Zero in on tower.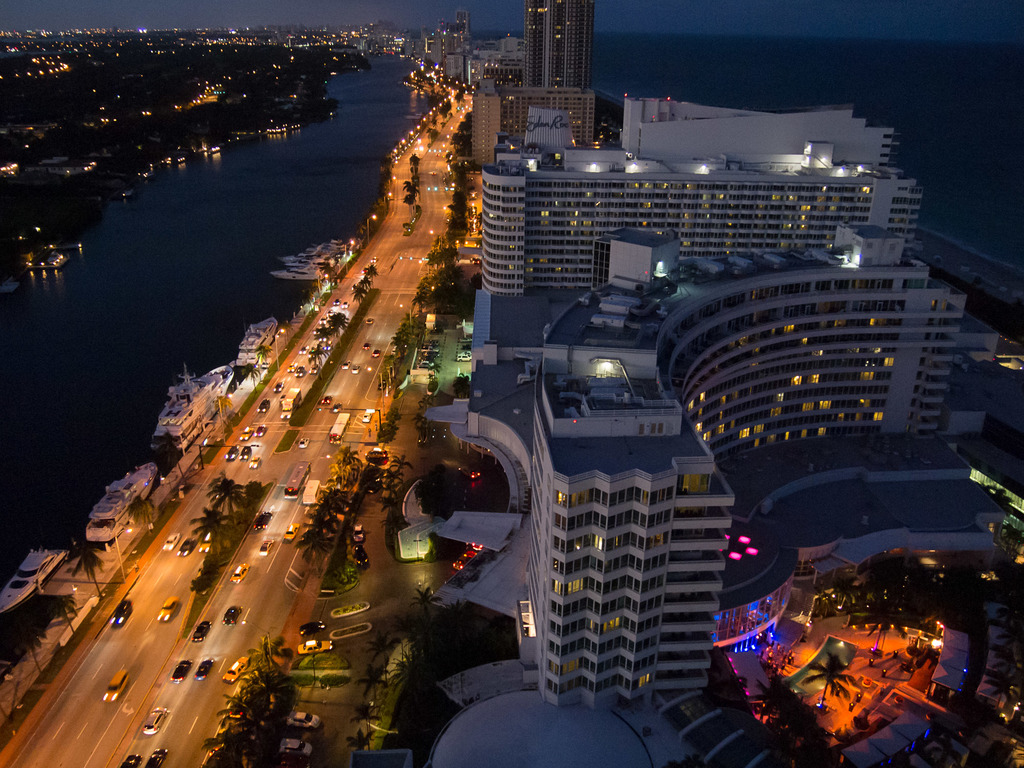
Zeroed in: bbox(522, 0, 602, 96).
